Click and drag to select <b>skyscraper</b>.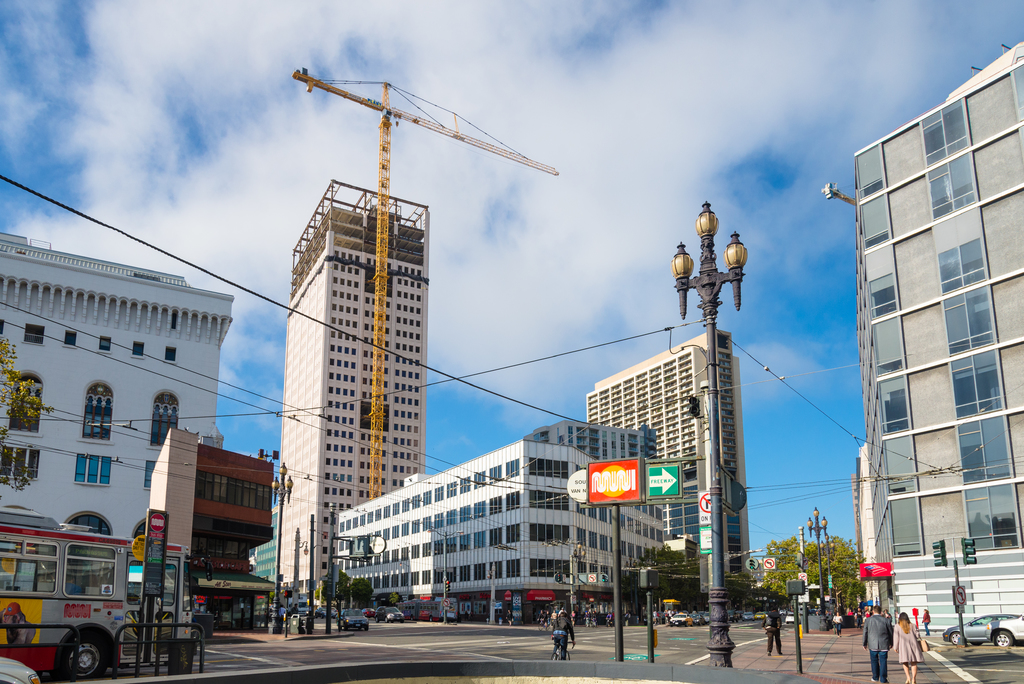
Selection: l=584, t=330, r=753, b=572.
